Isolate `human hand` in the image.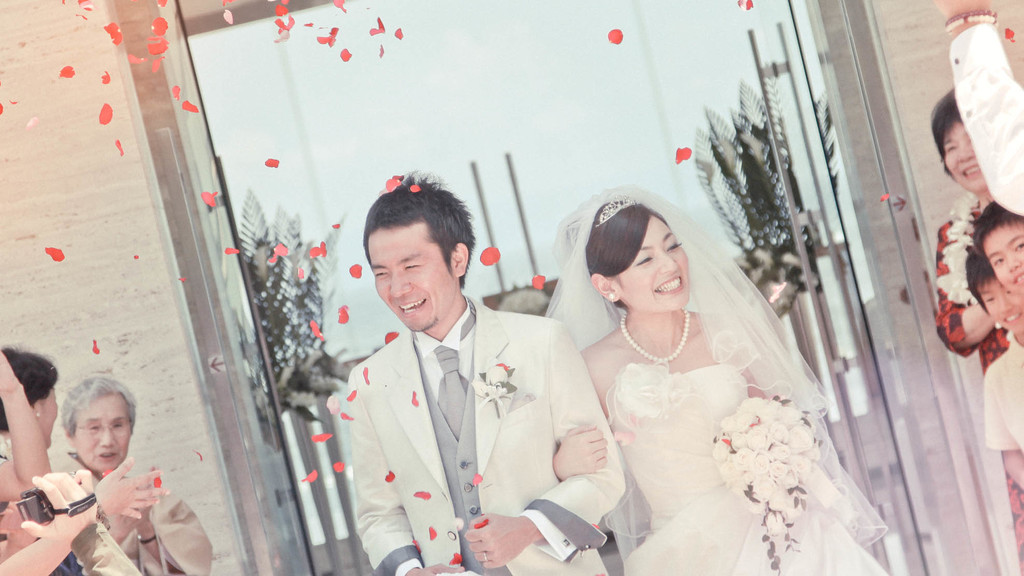
Isolated region: crop(0, 348, 19, 397).
